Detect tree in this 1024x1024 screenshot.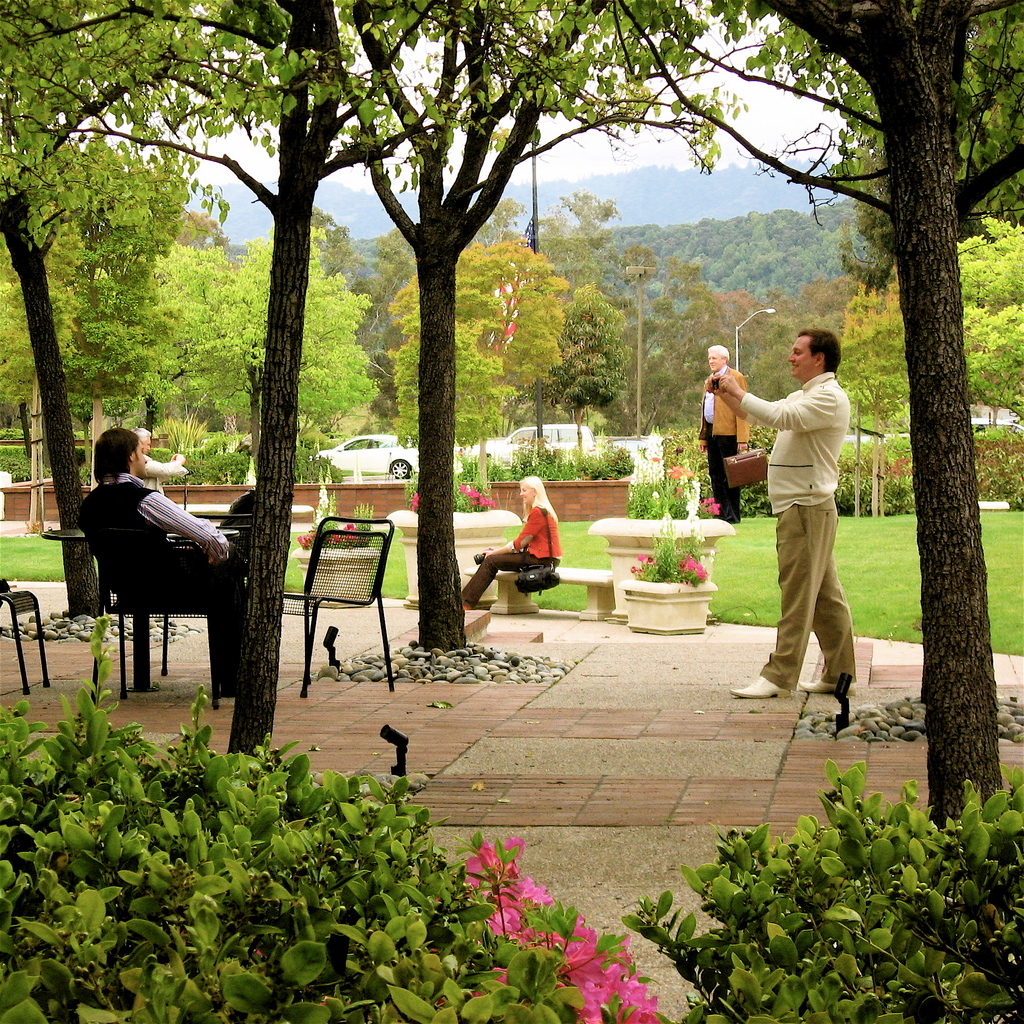
Detection: left=531, top=276, right=636, bottom=450.
